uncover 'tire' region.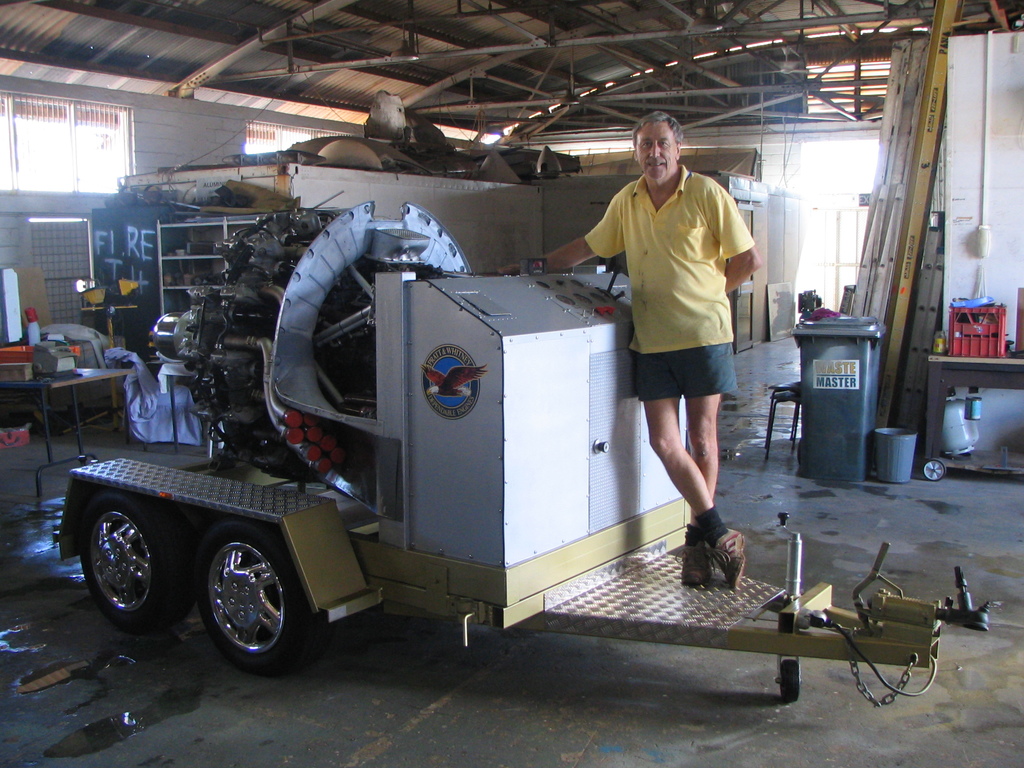
Uncovered: select_region(81, 494, 193, 633).
